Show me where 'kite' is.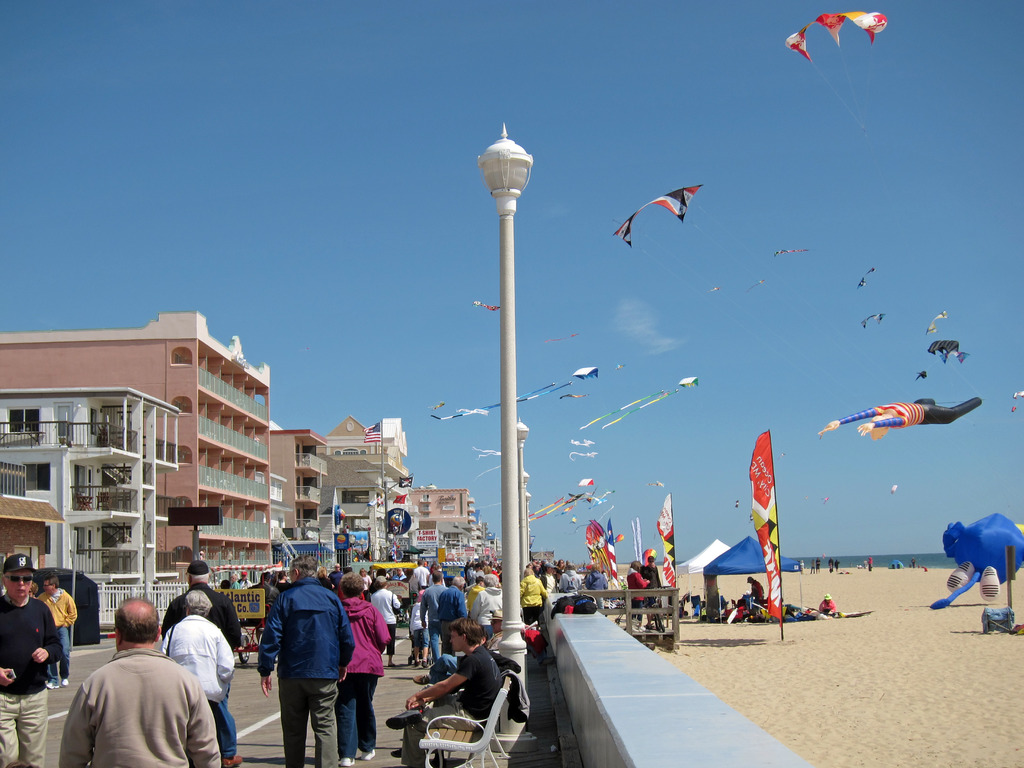
'kite' is at rect(915, 369, 929, 383).
